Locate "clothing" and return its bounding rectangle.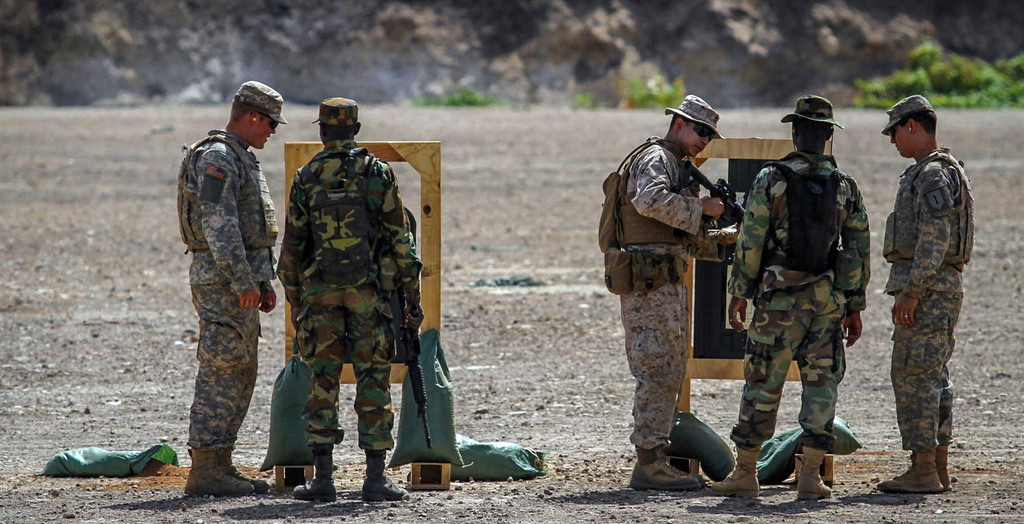
{"left": 727, "top": 108, "right": 881, "bottom": 468}.
